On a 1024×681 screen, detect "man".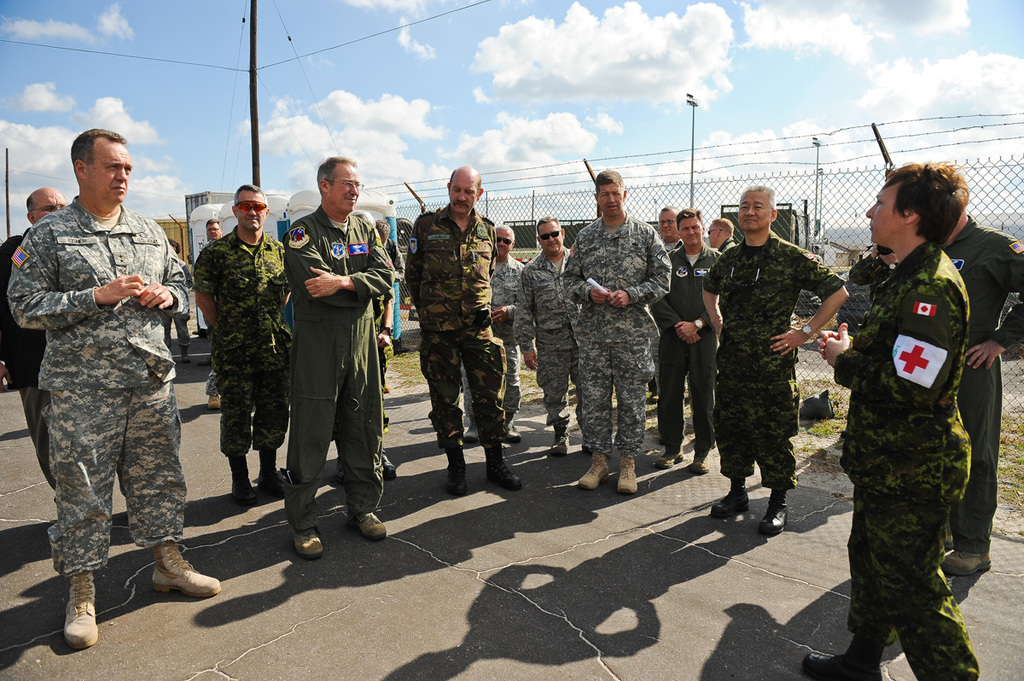
select_region(515, 213, 594, 456).
